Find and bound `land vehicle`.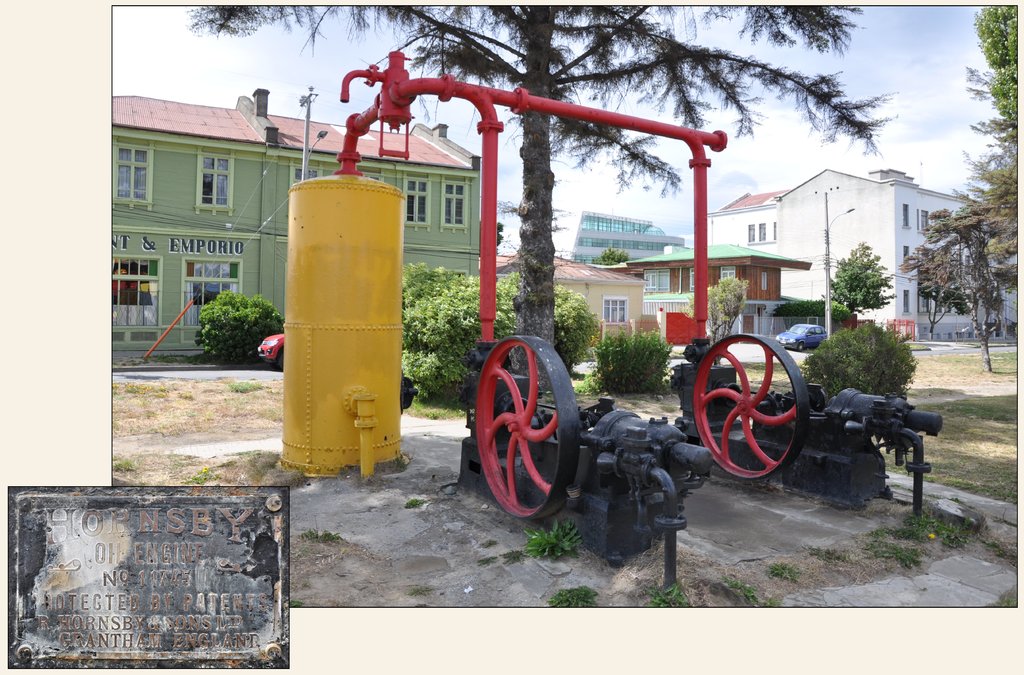
Bound: (772,320,831,352).
